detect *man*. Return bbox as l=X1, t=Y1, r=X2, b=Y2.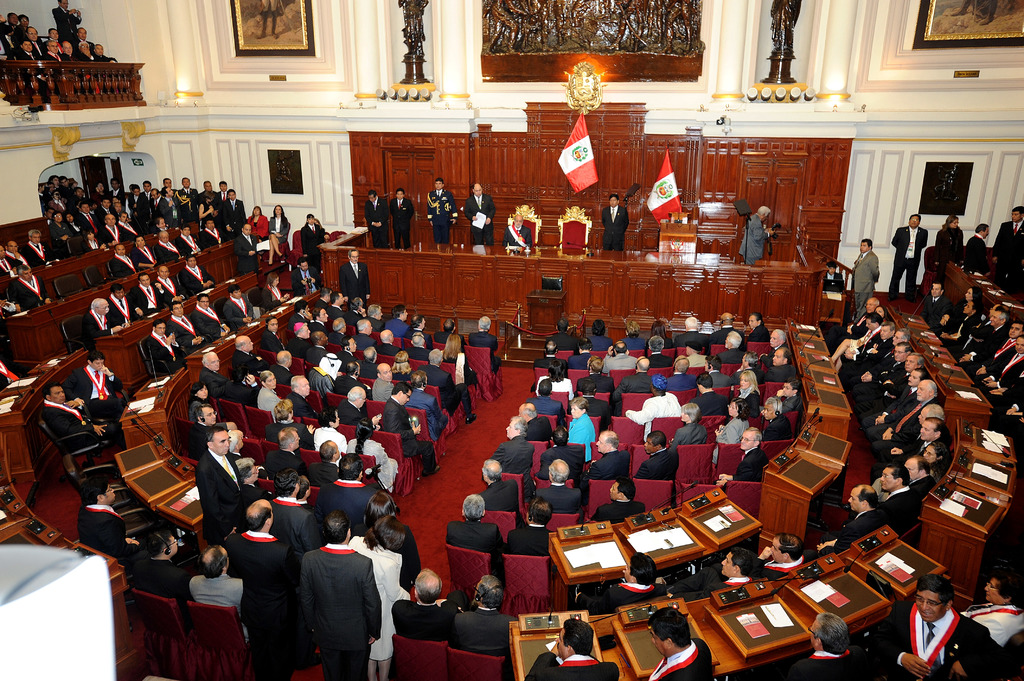
l=738, t=205, r=771, b=265.
